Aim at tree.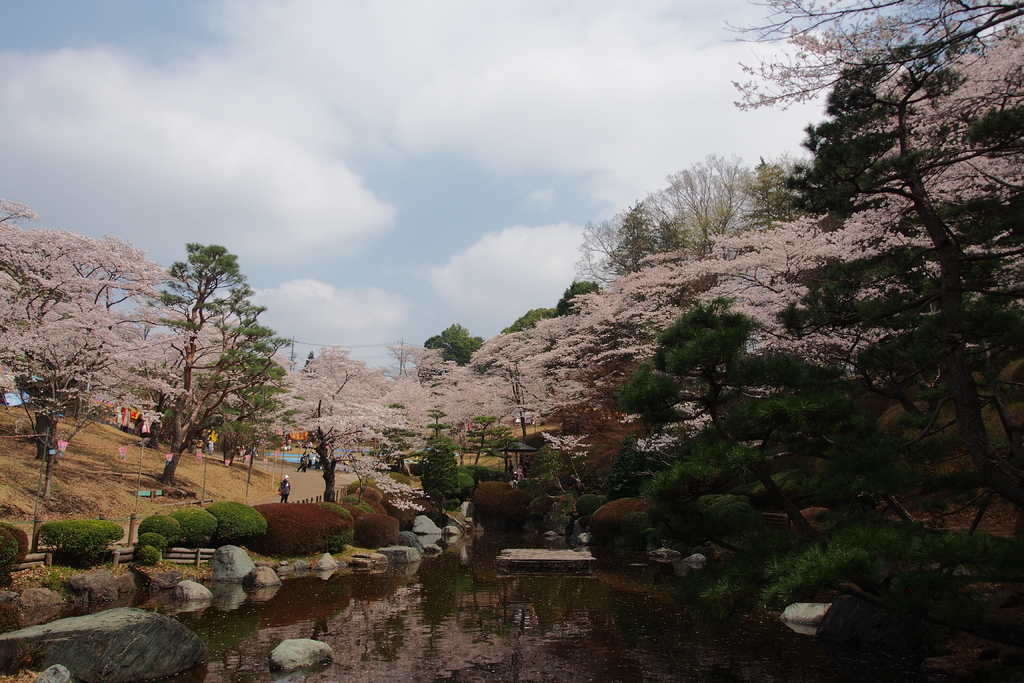
Aimed at BBox(478, 319, 545, 456).
